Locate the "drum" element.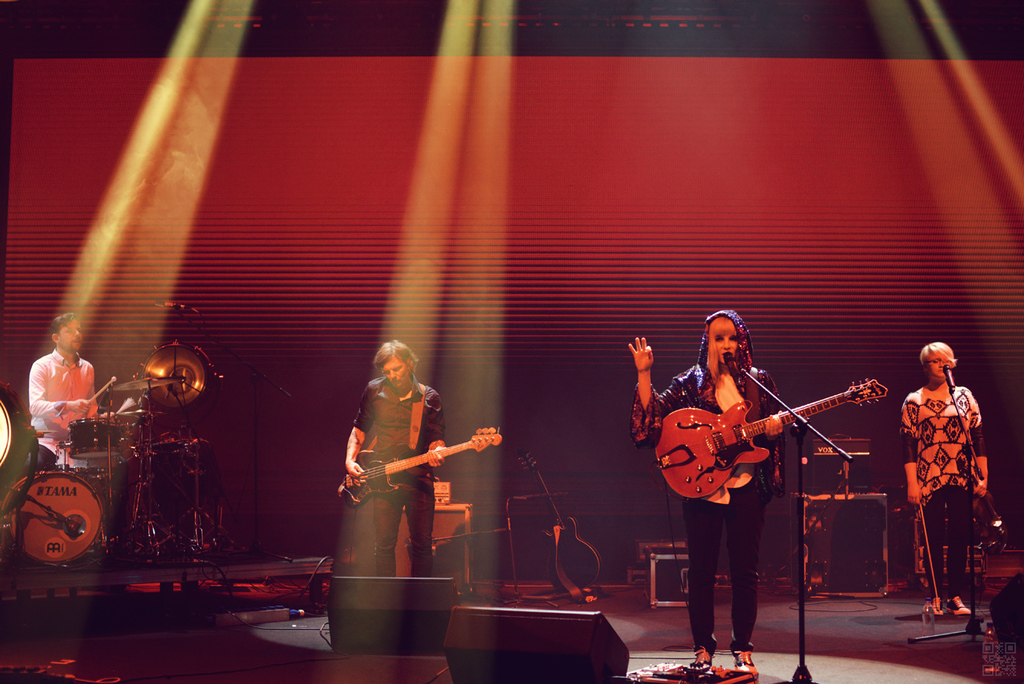
Element bbox: x1=0 y1=467 x2=106 y2=569.
